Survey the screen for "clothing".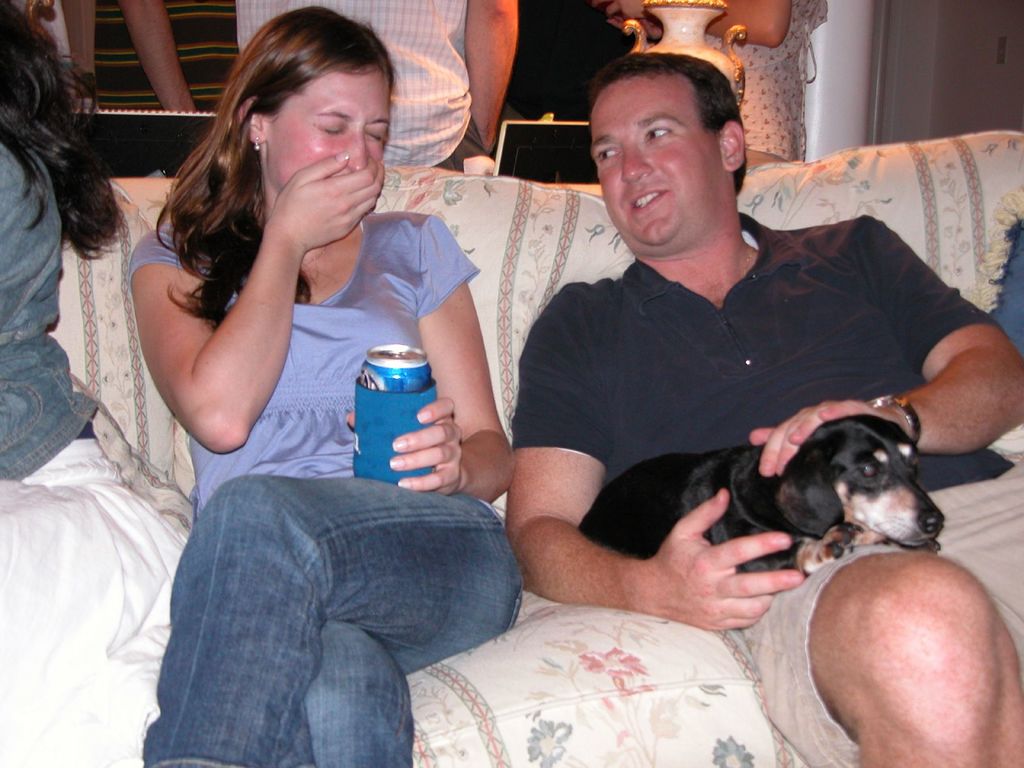
Survey found: left=500, top=208, right=1016, bottom=500.
